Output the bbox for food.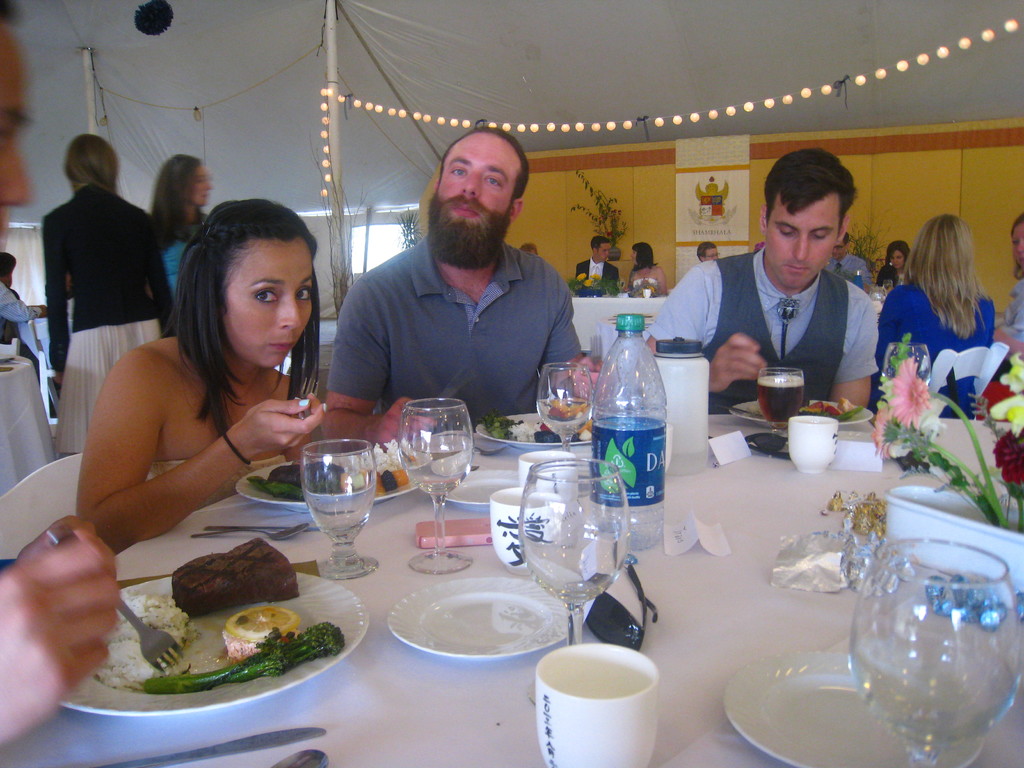
rect(479, 408, 521, 439).
